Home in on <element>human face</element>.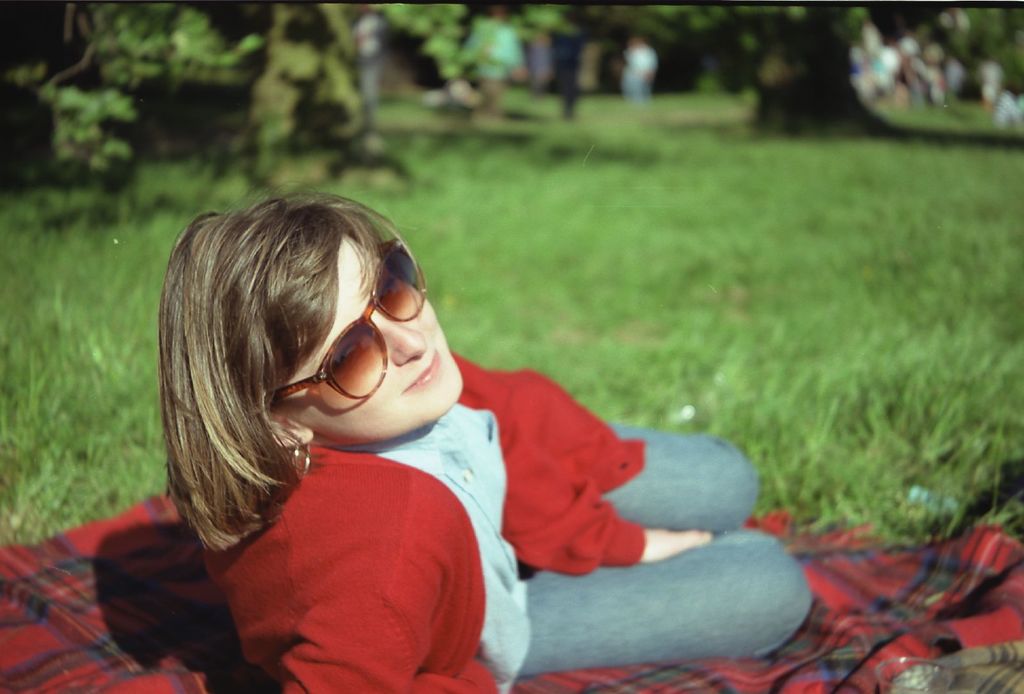
Homed in at 284/234/462/441.
